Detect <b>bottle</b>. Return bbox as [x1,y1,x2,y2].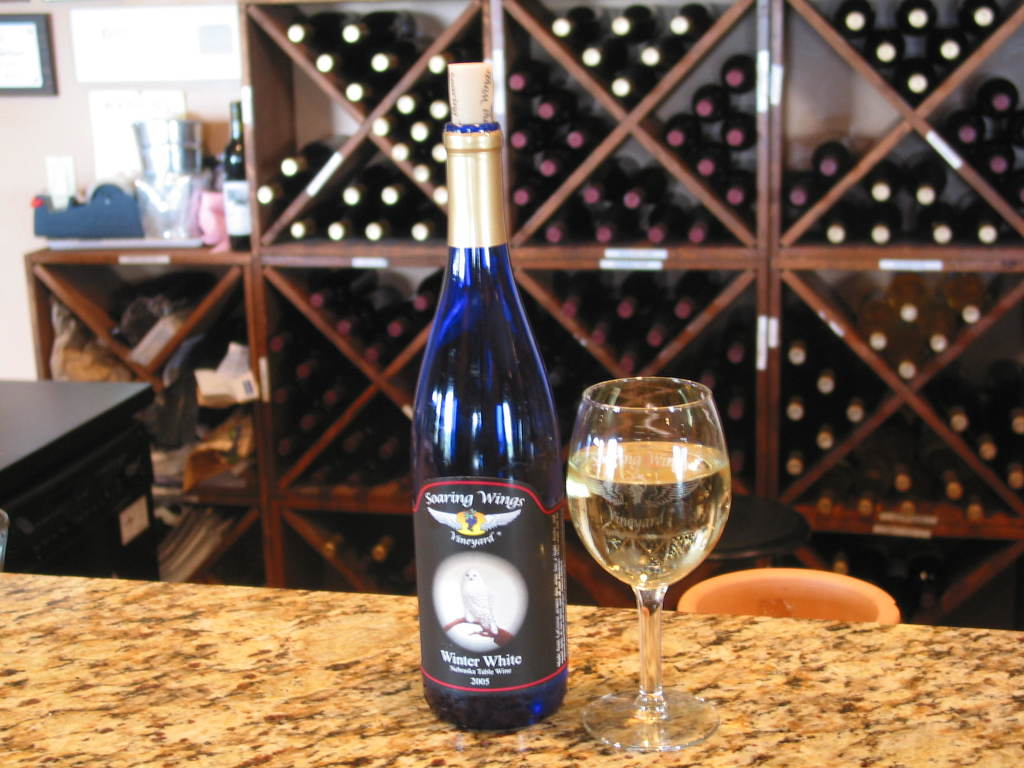
[365,213,417,241].
